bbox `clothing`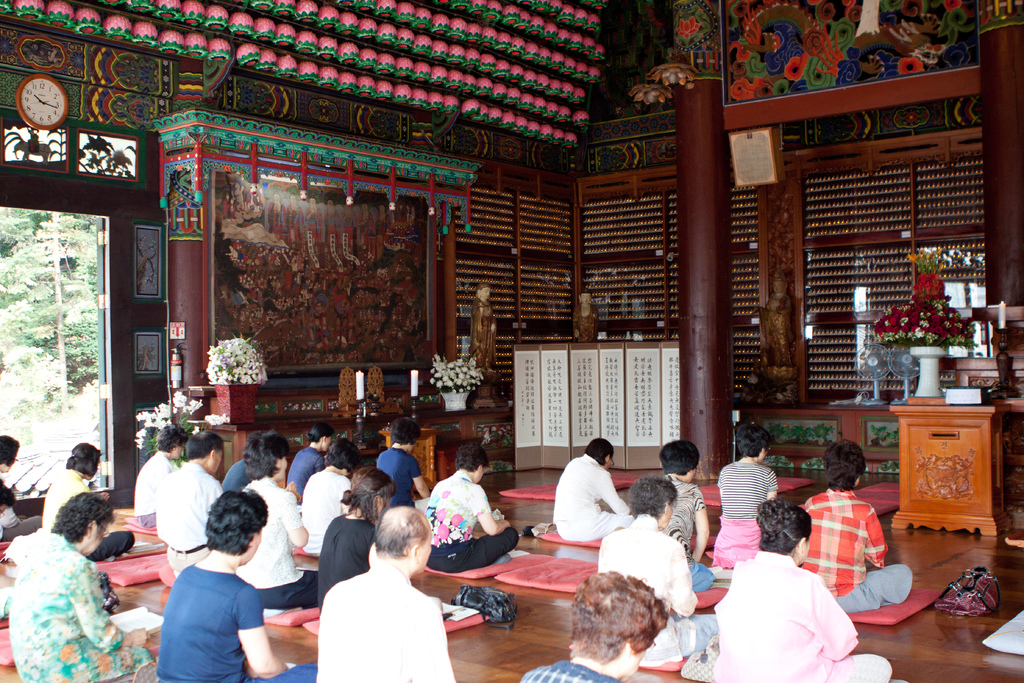
select_region(520, 662, 622, 682)
